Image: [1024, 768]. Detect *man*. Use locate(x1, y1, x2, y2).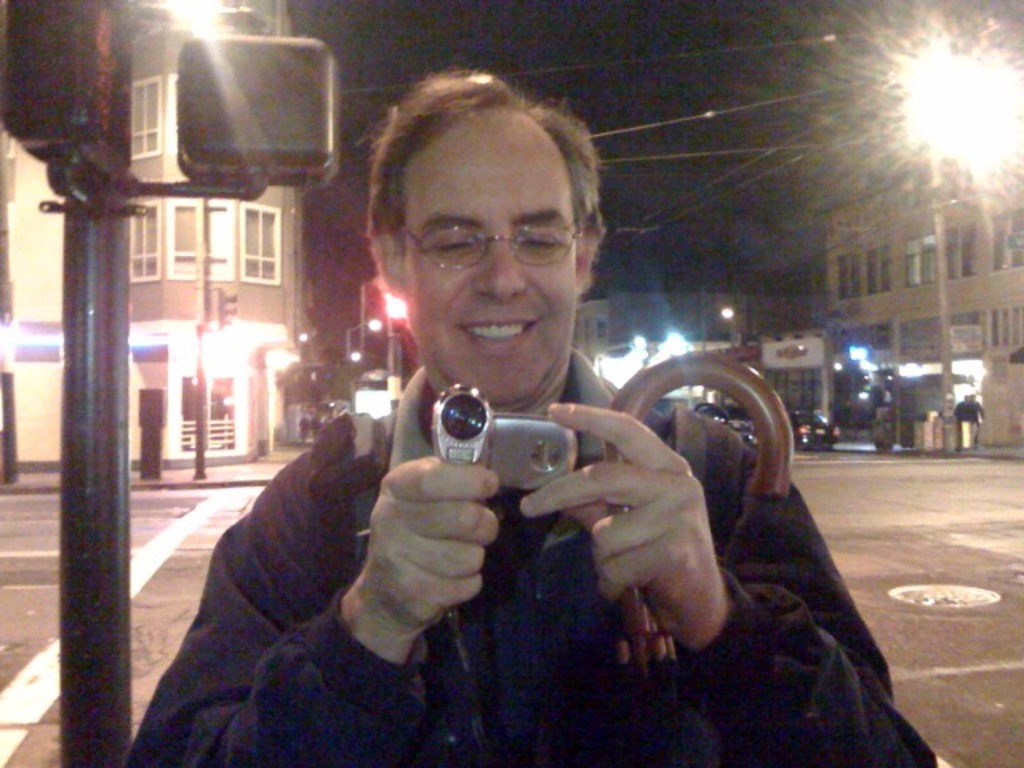
locate(954, 386, 989, 442).
